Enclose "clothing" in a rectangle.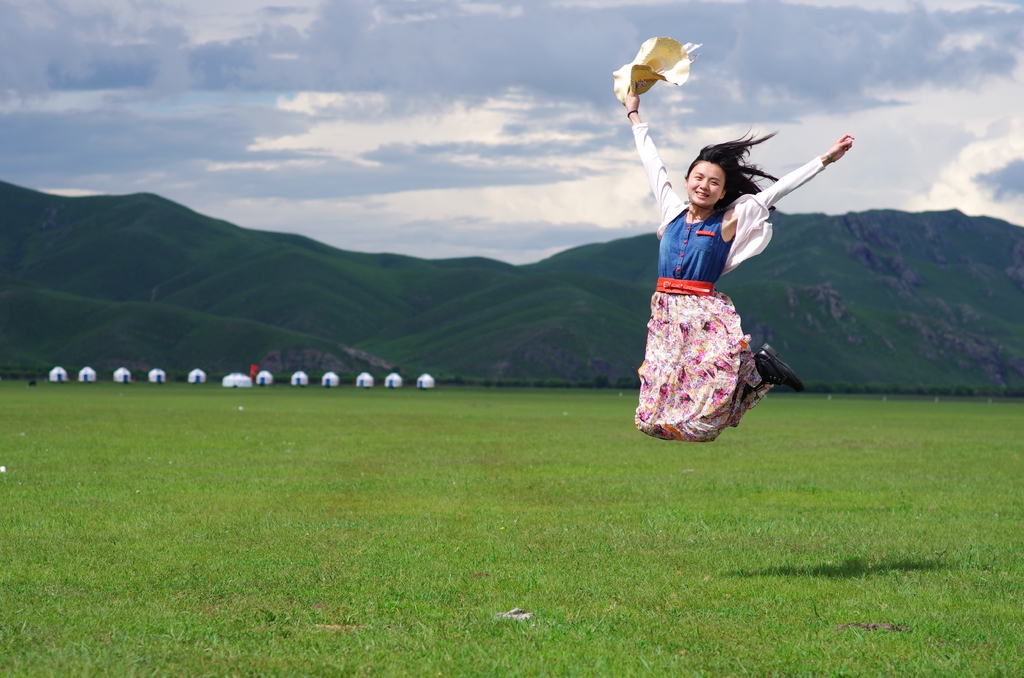
(636,288,773,441).
